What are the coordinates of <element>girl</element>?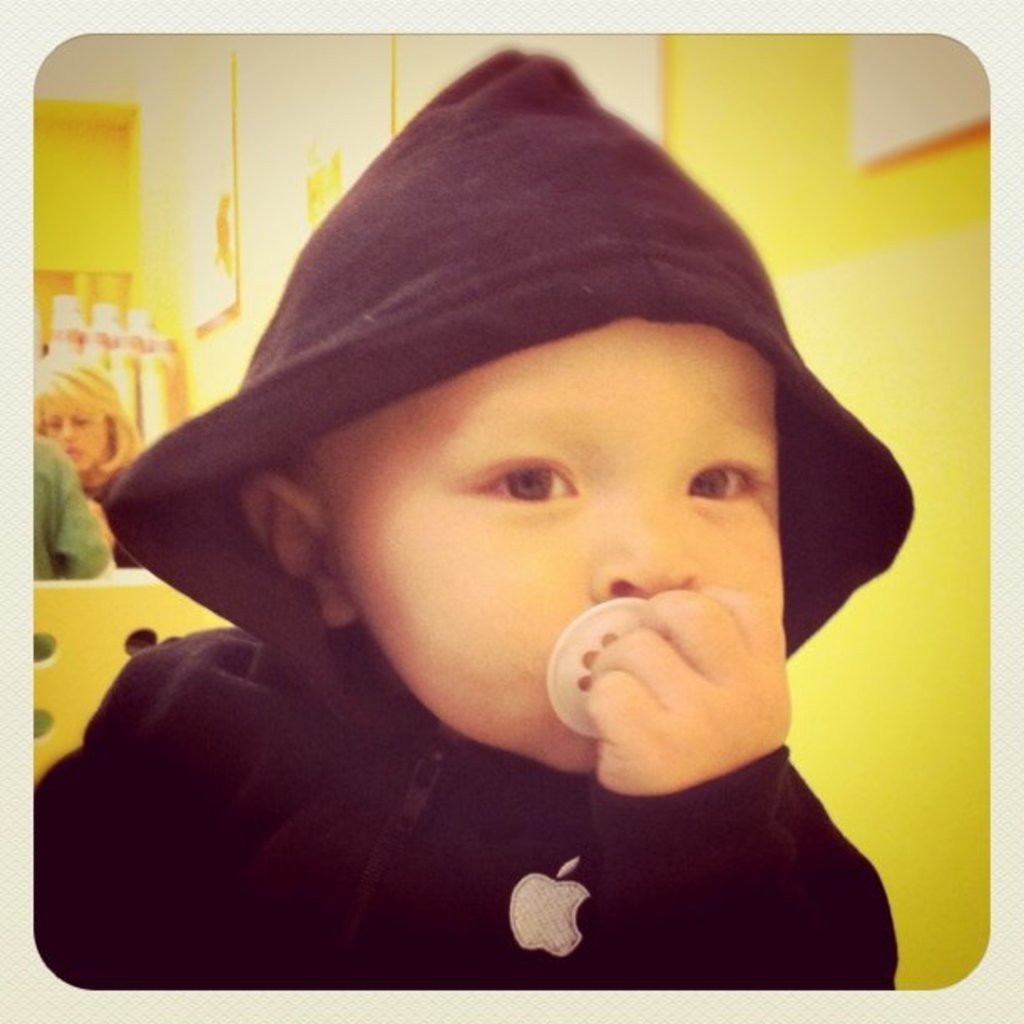
bbox=(27, 348, 141, 567).
